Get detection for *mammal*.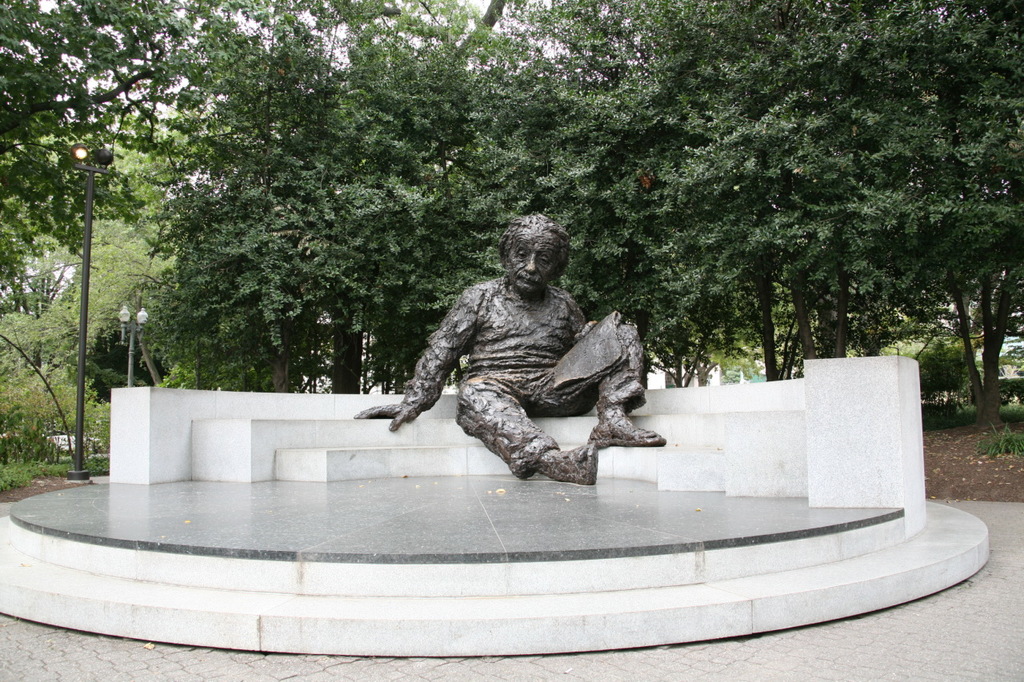
Detection: <region>389, 221, 659, 490</region>.
